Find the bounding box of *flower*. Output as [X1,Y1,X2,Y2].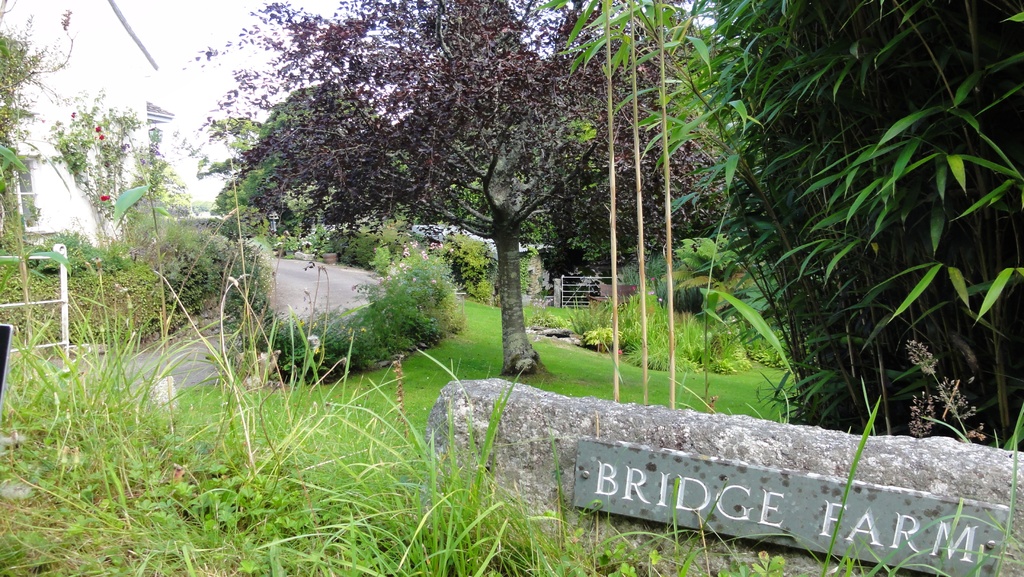
[650,277,653,282].
